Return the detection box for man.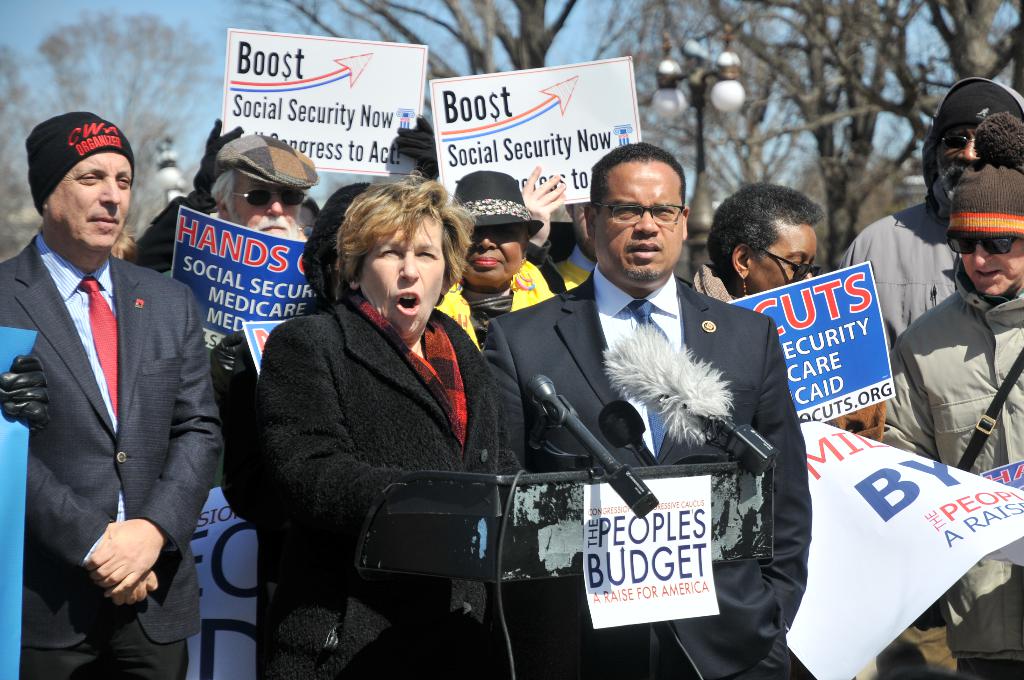
Rect(4, 107, 221, 679).
